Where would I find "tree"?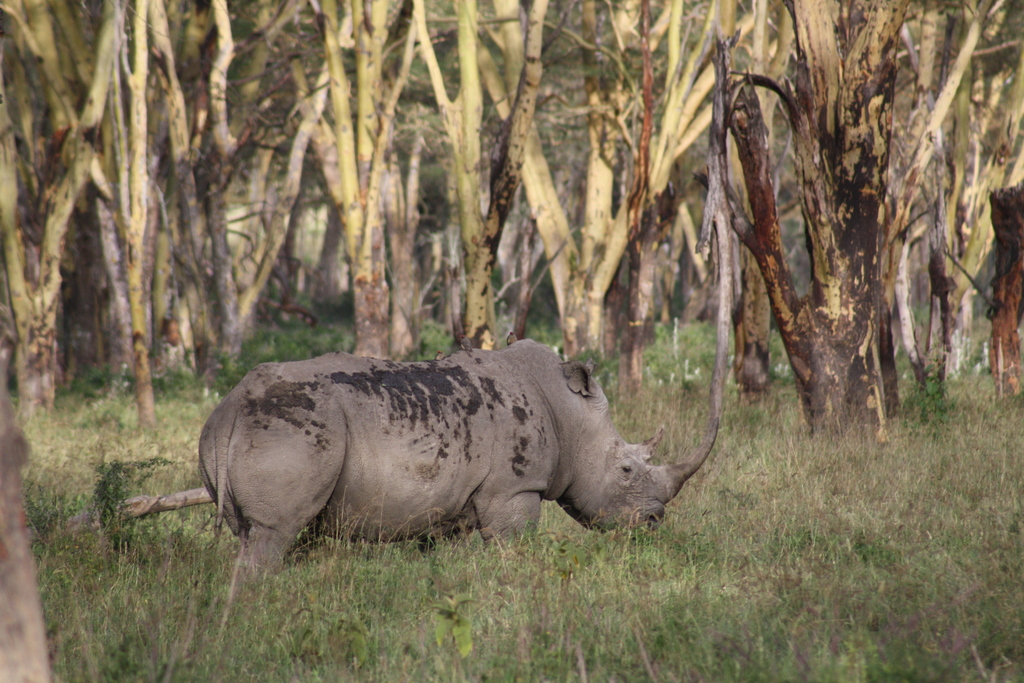
At BBox(43, 0, 200, 418).
